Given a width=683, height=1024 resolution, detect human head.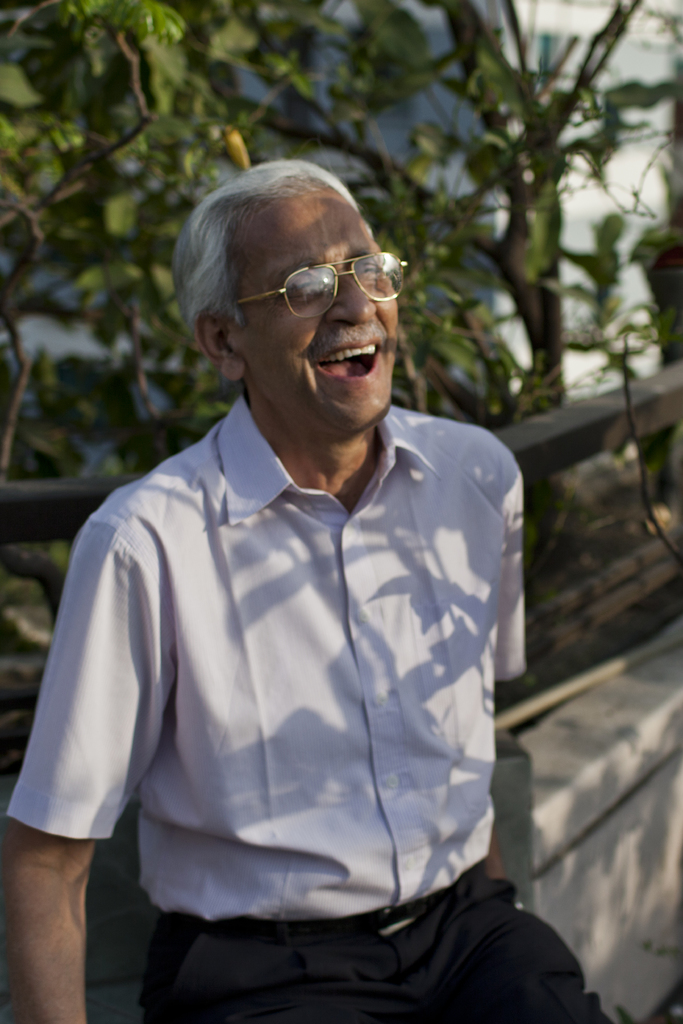
{"x1": 184, "y1": 140, "x2": 424, "y2": 405}.
